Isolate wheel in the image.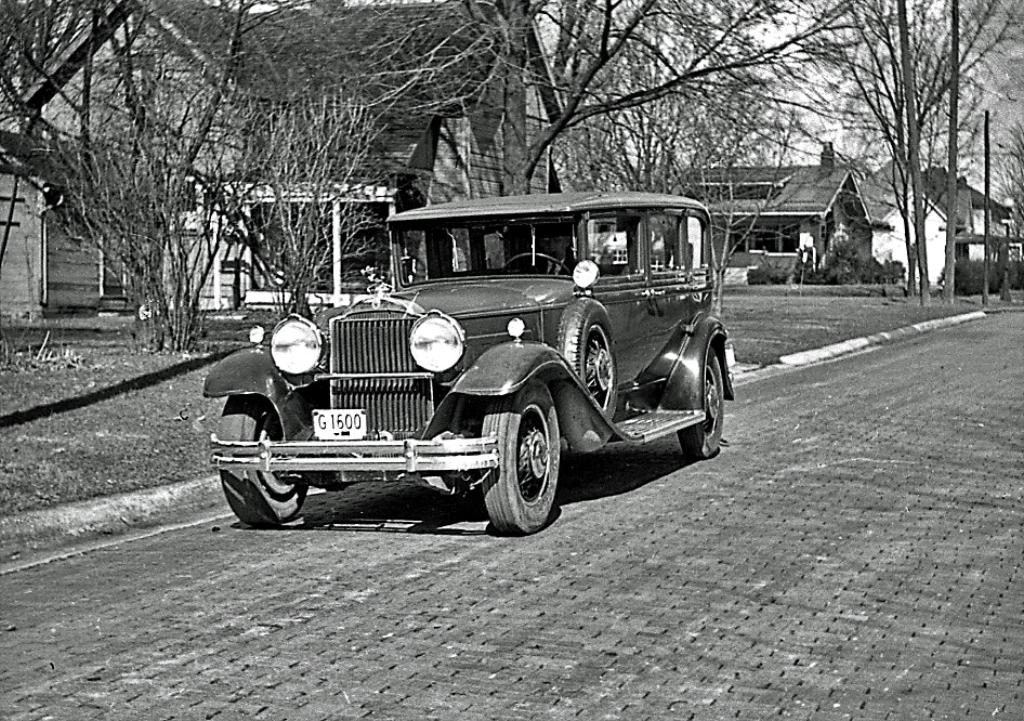
Isolated region: (555,296,618,422).
